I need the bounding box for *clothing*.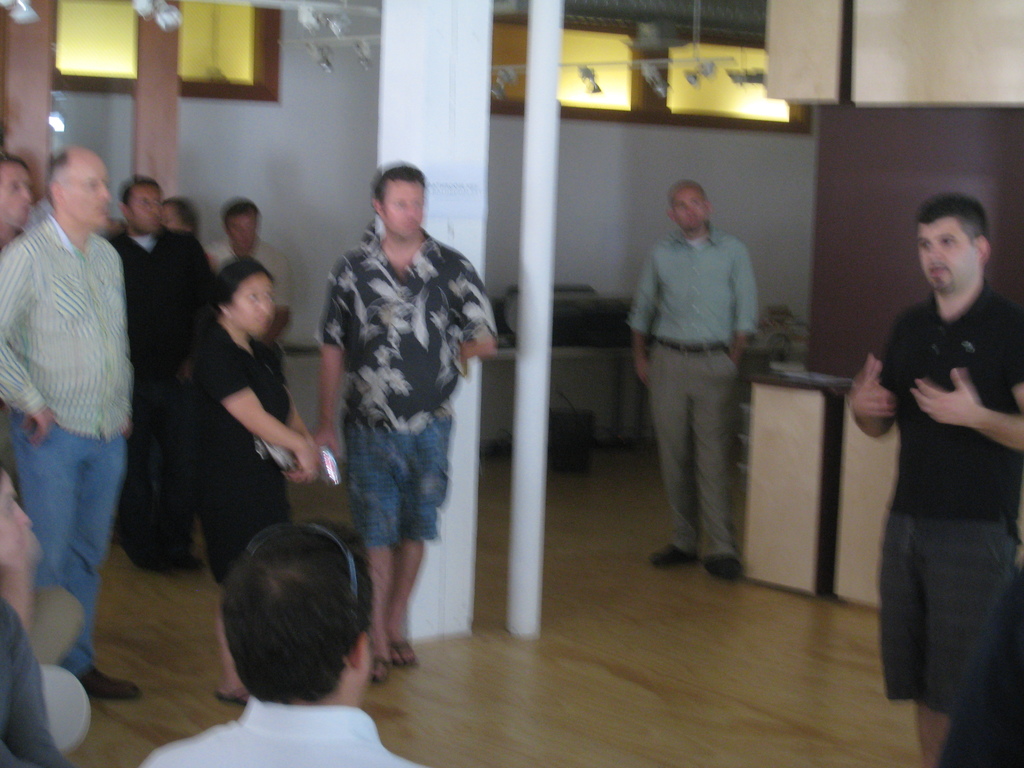
Here it is: 874/286/1023/710.
